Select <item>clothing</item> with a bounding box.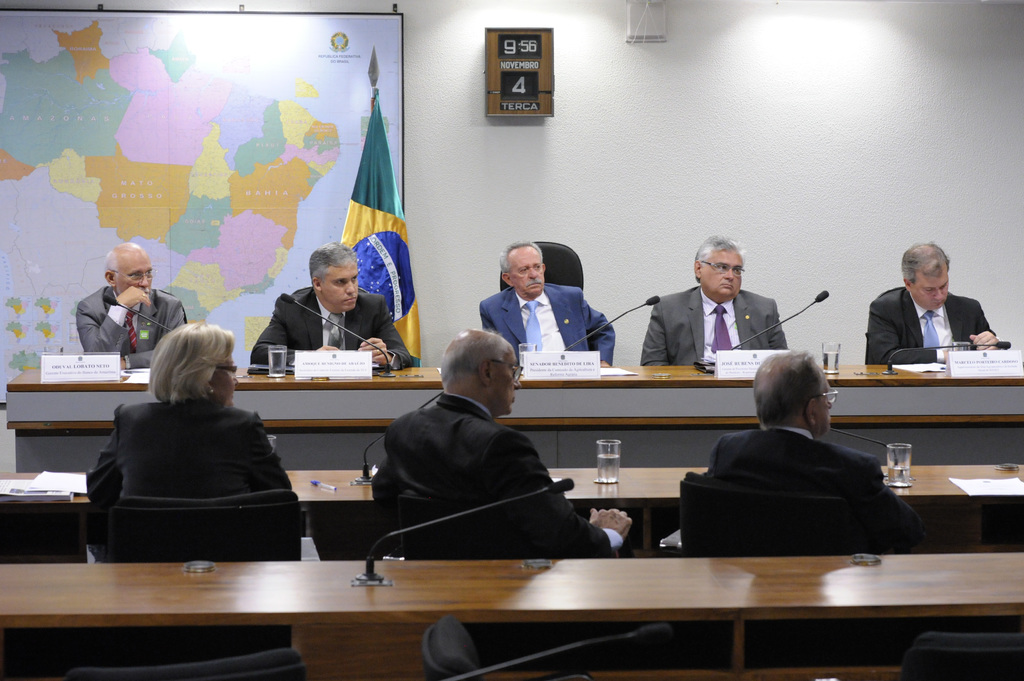
{"left": 479, "top": 283, "right": 616, "bottom": 371}.
